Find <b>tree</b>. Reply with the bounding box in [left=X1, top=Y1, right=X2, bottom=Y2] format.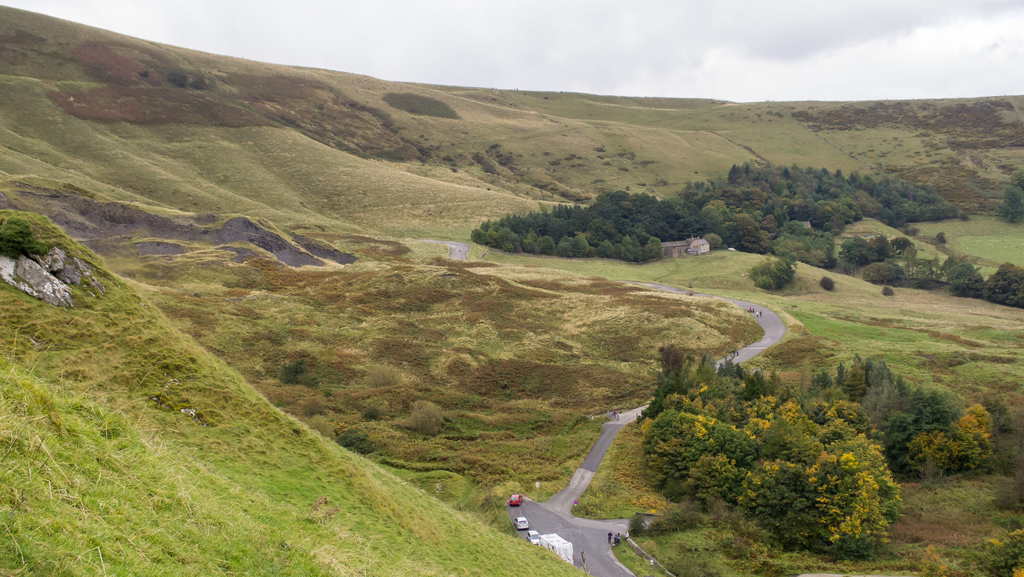
[left=996, top=181, right=1023, bottom=227].
